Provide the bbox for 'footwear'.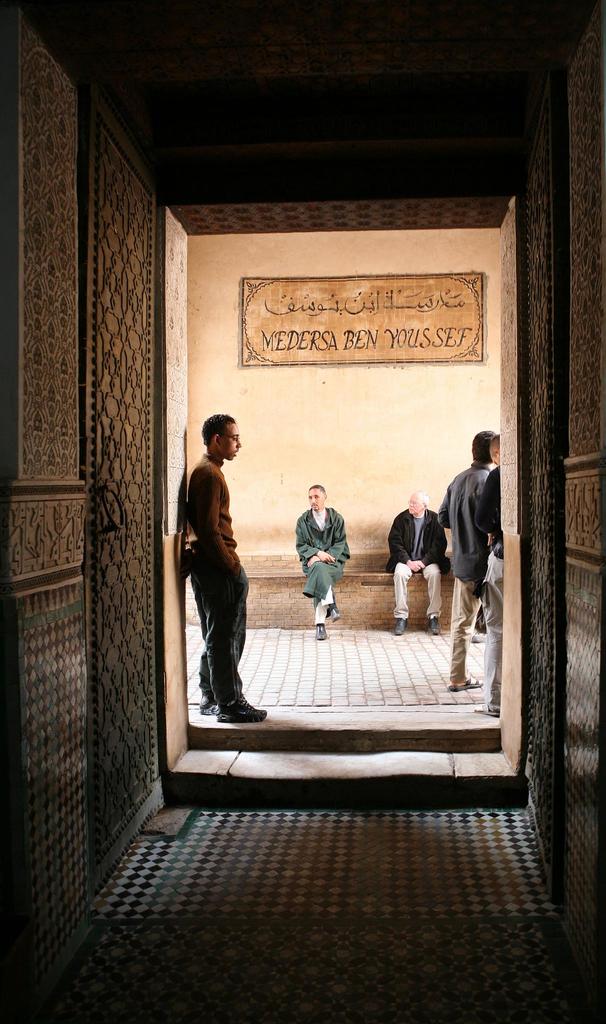
box(473, 700, 497, 716).
